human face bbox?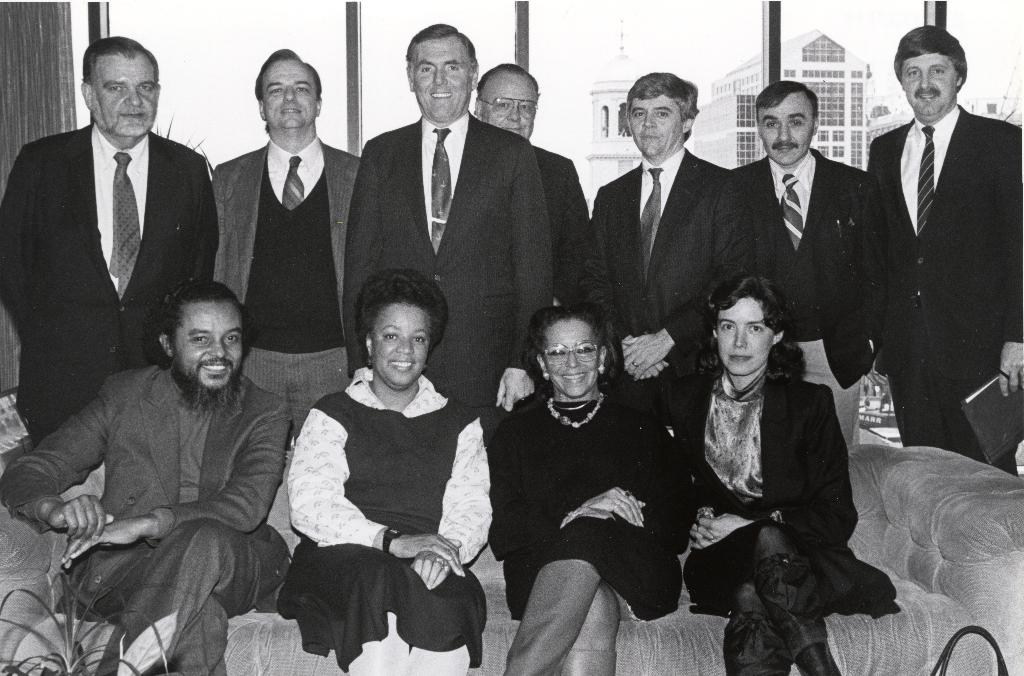
select_region(629, 94, 685, 157)
